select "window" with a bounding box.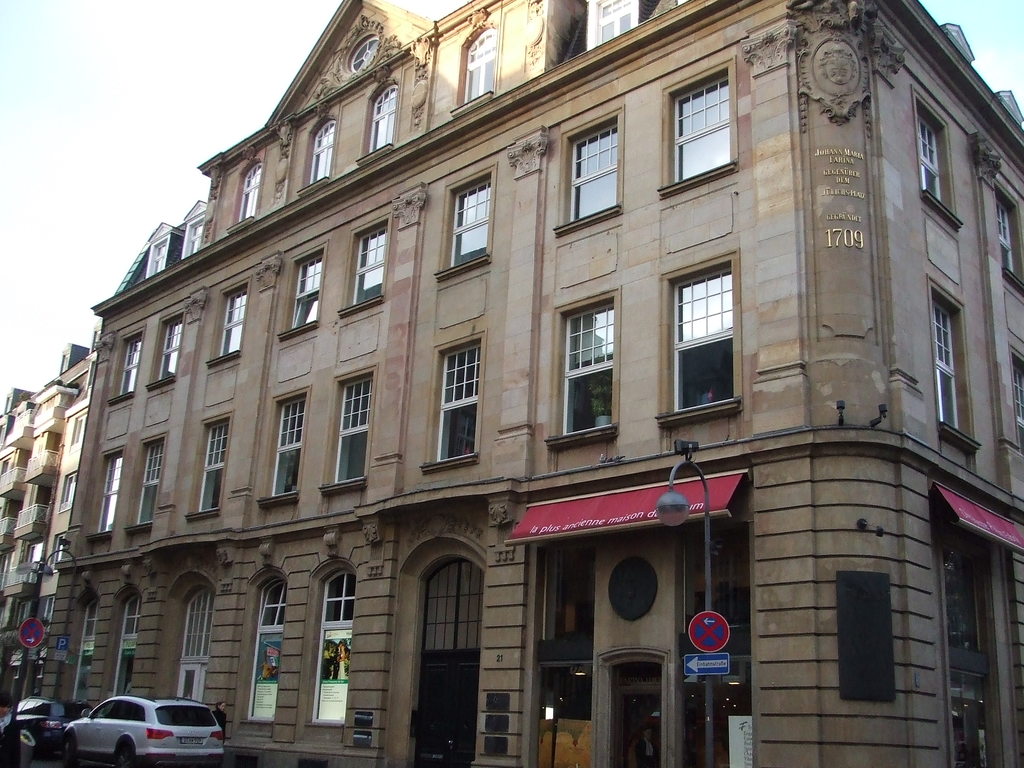
<region>244, 580, 289, 720</region>.
